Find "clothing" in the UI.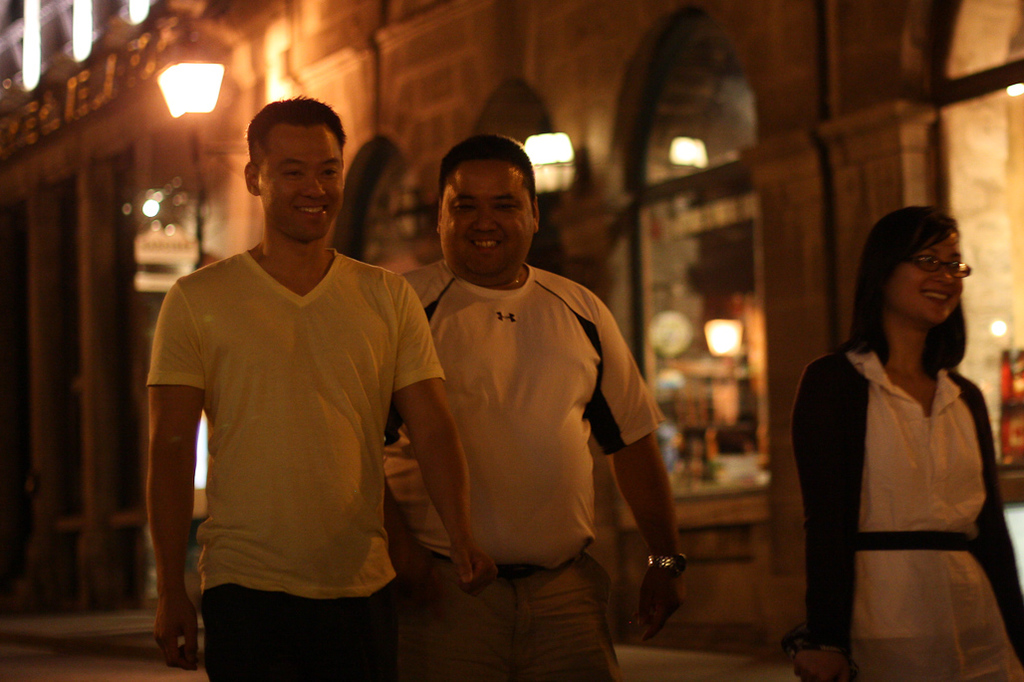
UI element at bbox(380, 576, 626, 681).
